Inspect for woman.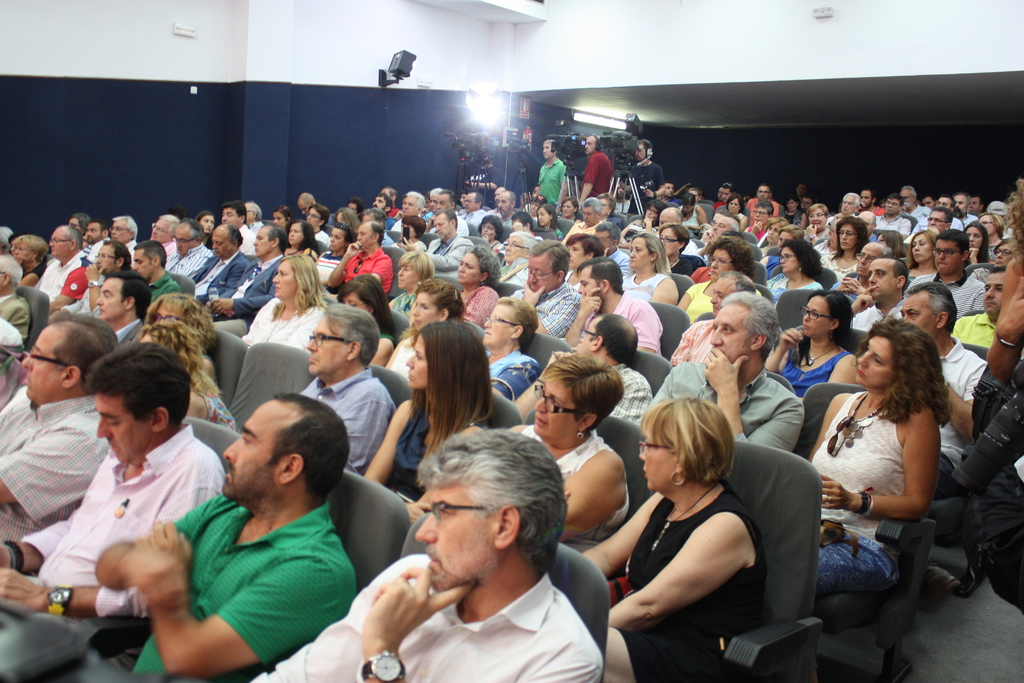
Inspection: x1=192 y1=206 x2=216 y2=253.
